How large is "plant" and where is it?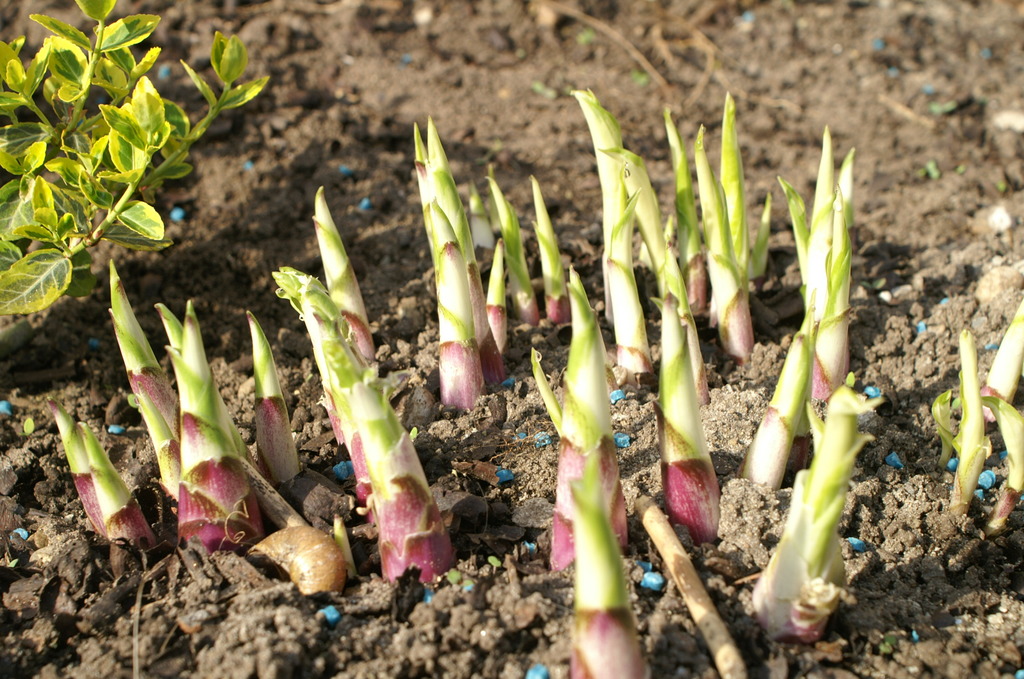
Bounding box: x1=50, y1=396, x2=163, y2=566.
